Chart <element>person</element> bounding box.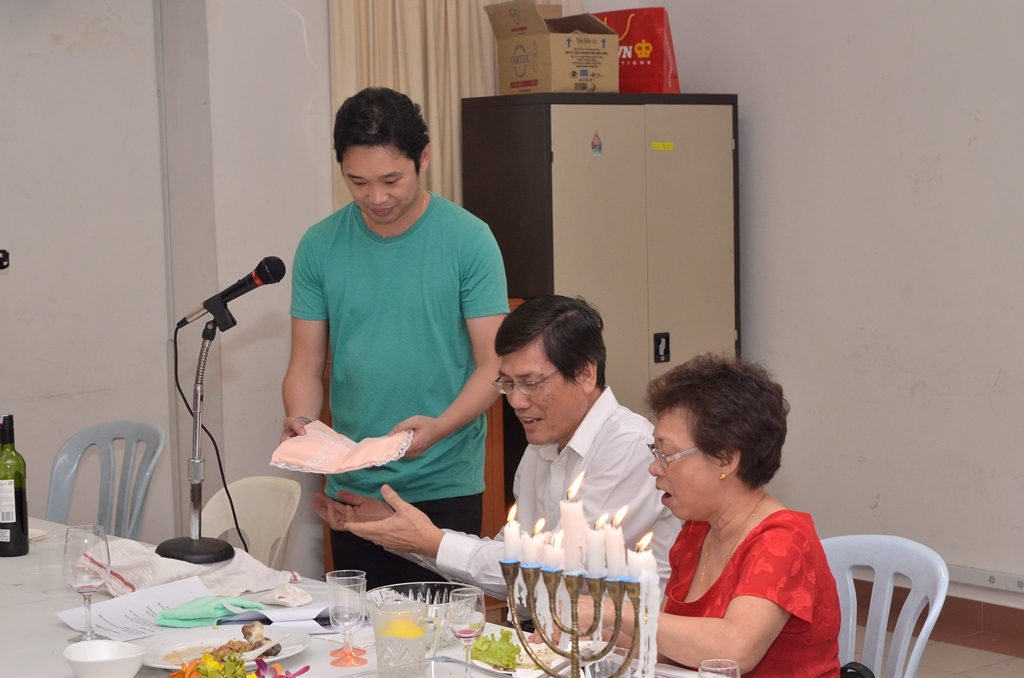
Charted: <bbox>518, 347, 841, 677</bbox>.
